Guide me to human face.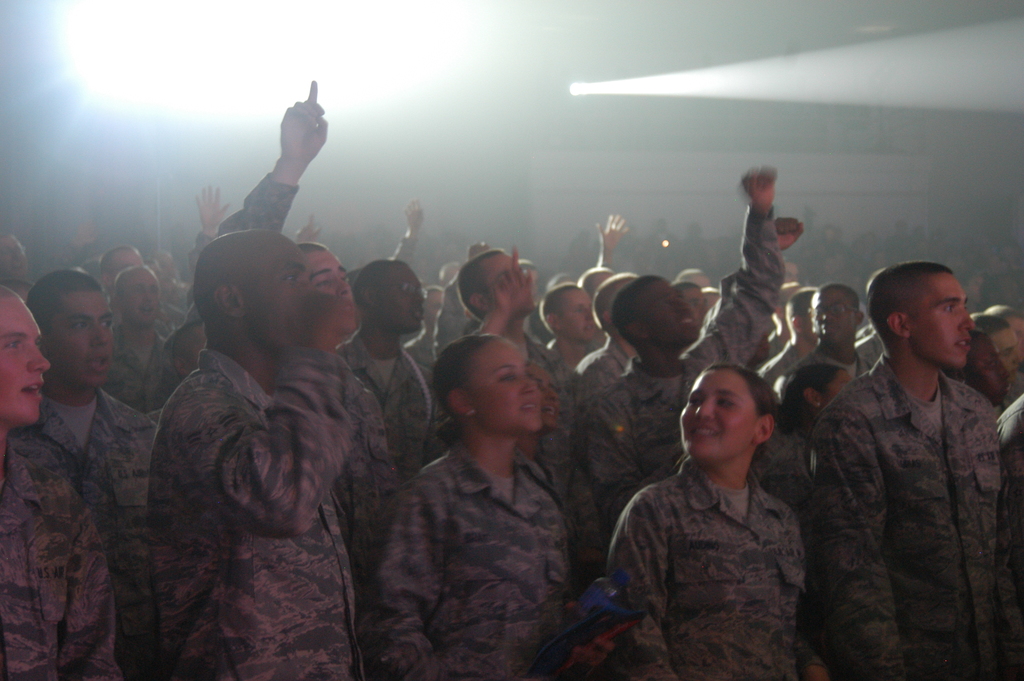
Guidance: x1=815, y1=367, x2=867, y2=398.
